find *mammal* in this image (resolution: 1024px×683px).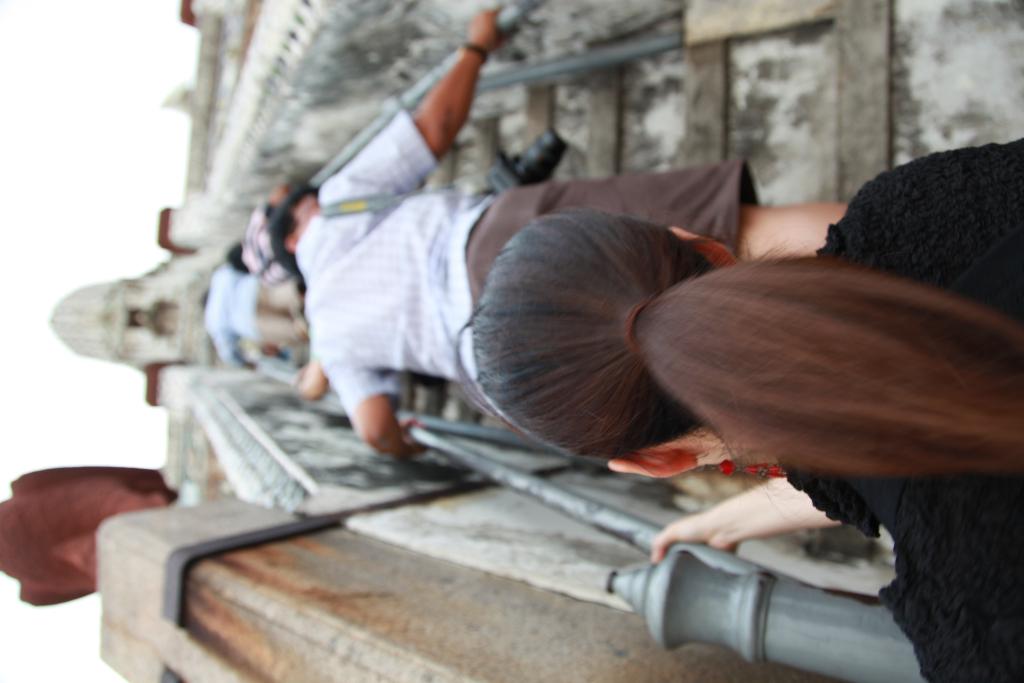
bbox=(270, 6, 851, 462).
